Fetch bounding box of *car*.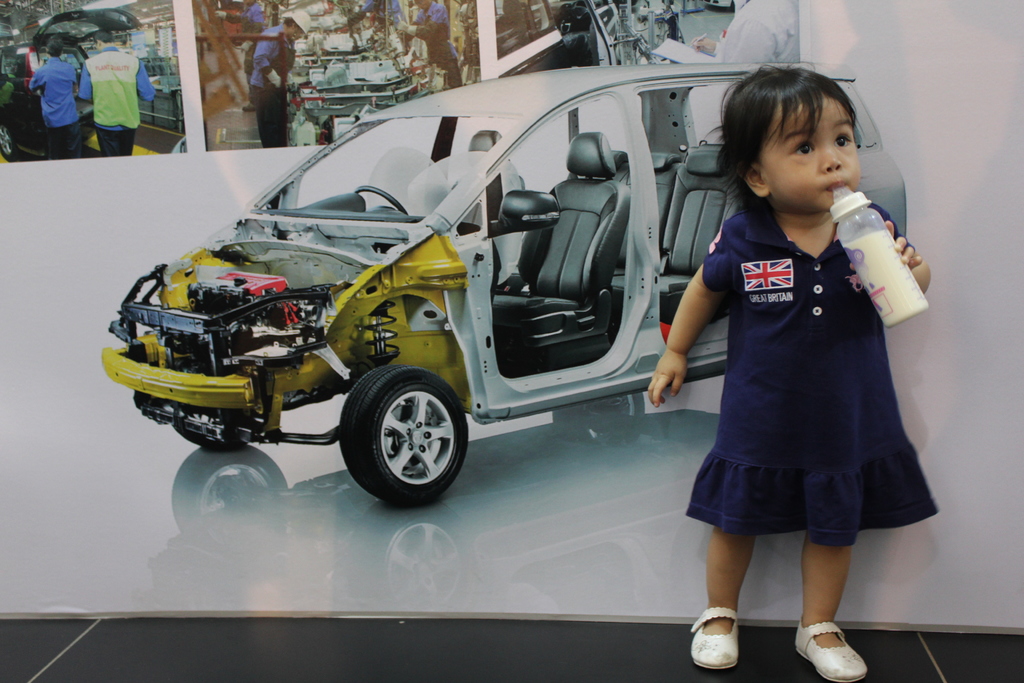
Bbox: [22,20,39,31].
